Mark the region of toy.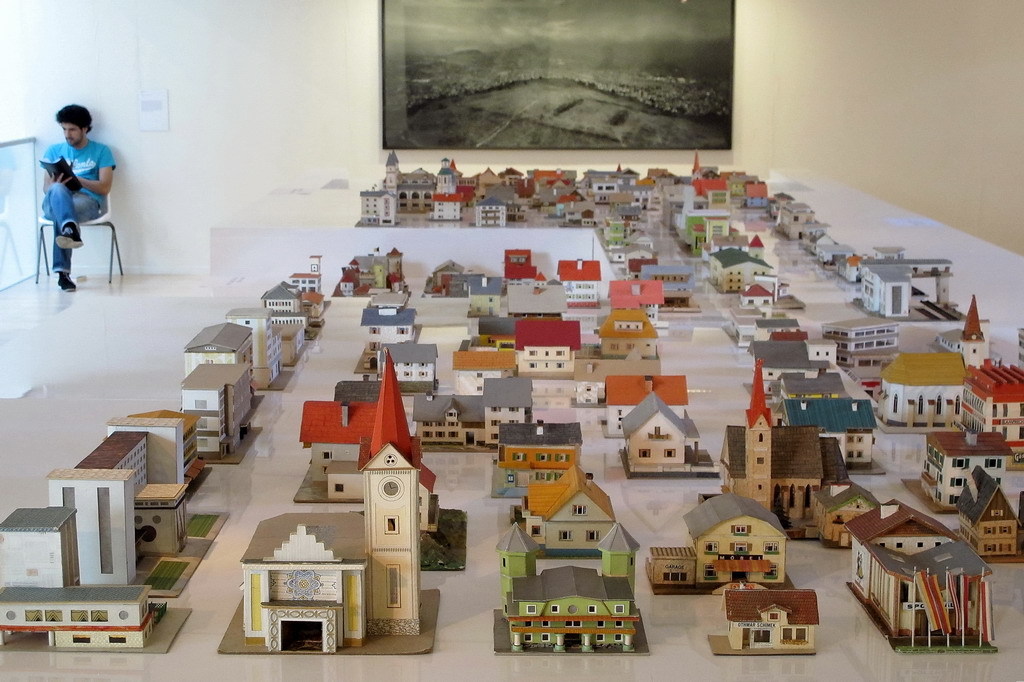
Region: box(783, 197, 816, 224).
